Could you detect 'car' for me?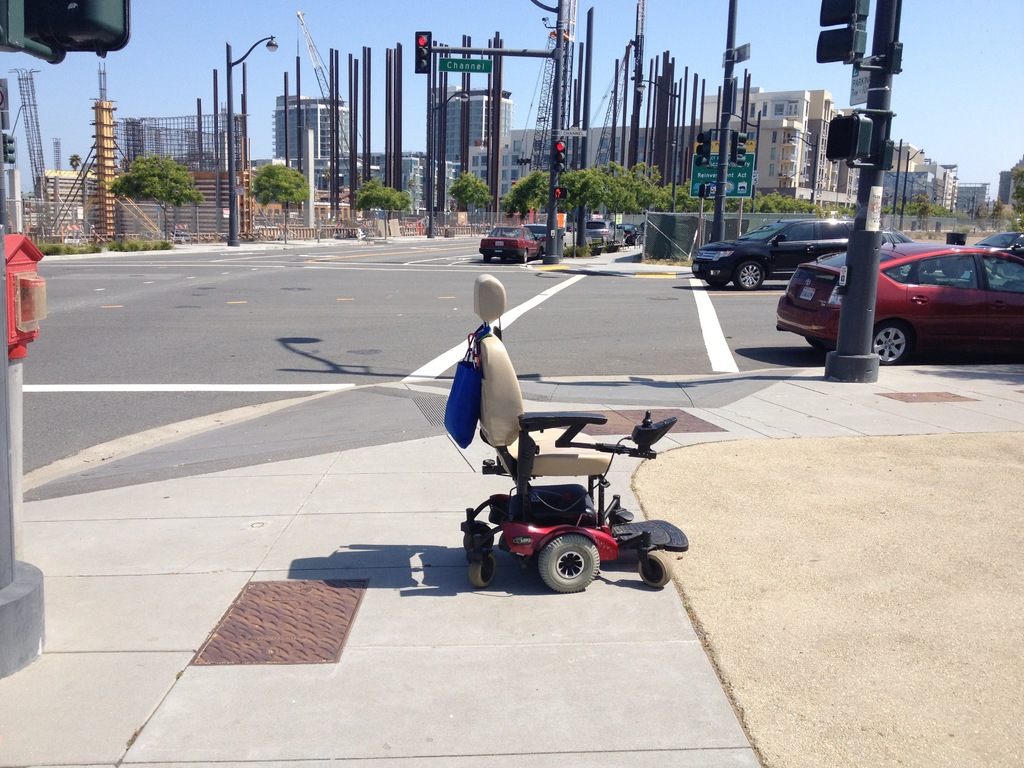
Detection result: select_region(878, 226, 918, 276).
